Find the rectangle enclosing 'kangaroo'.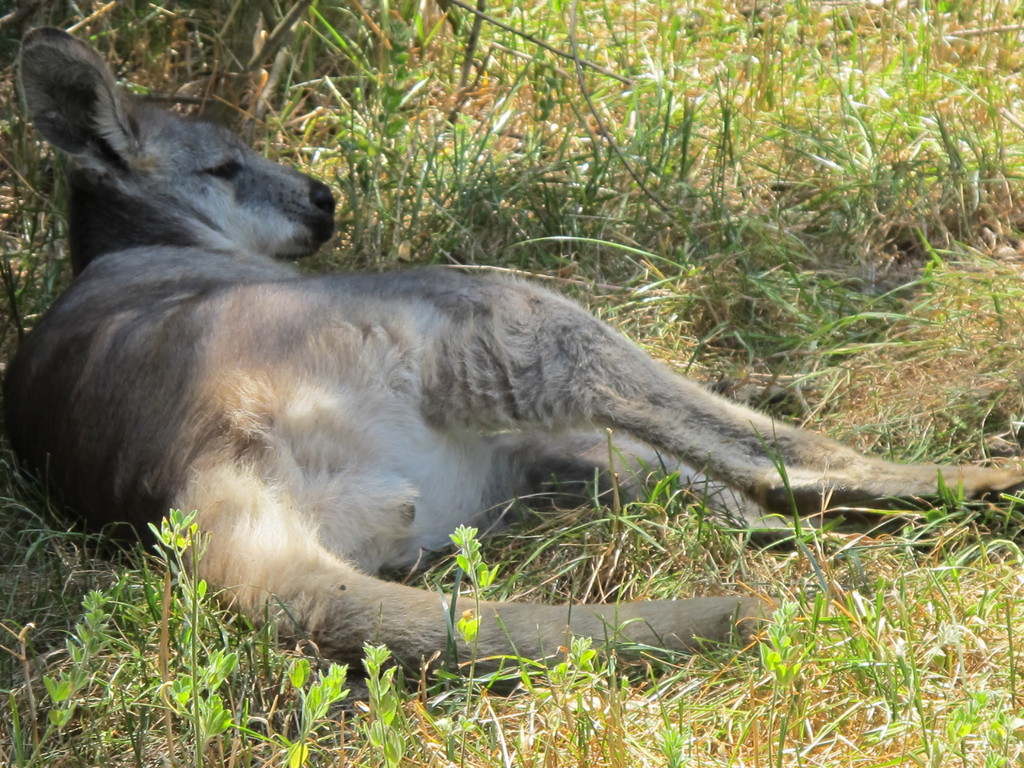
Rect(0, 28, 1023, 691).
